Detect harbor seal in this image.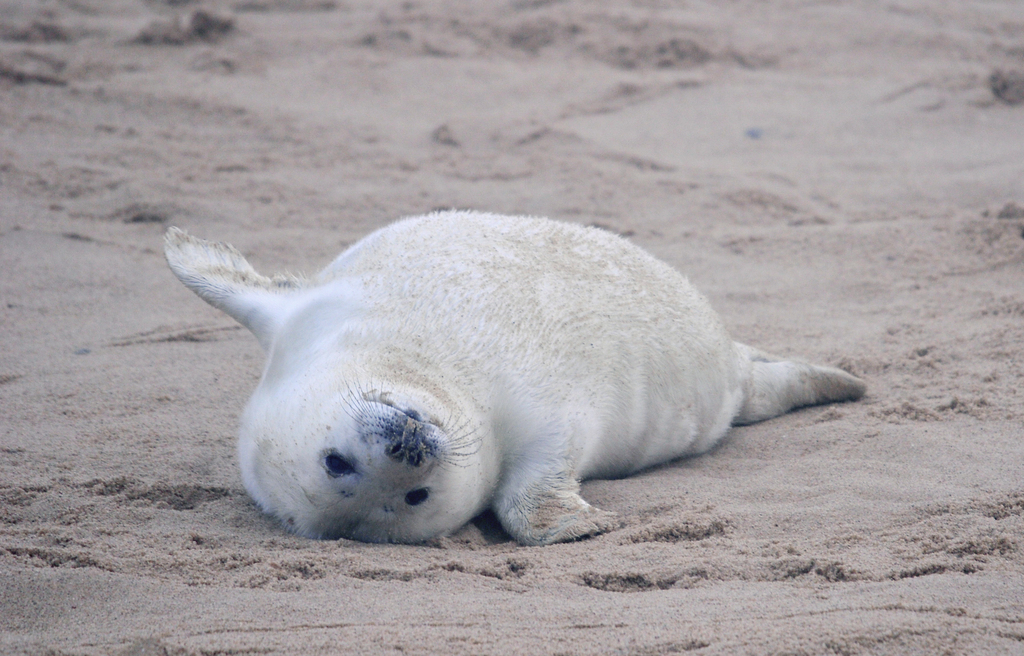
Detection: region(164, 206, 867, 553).
